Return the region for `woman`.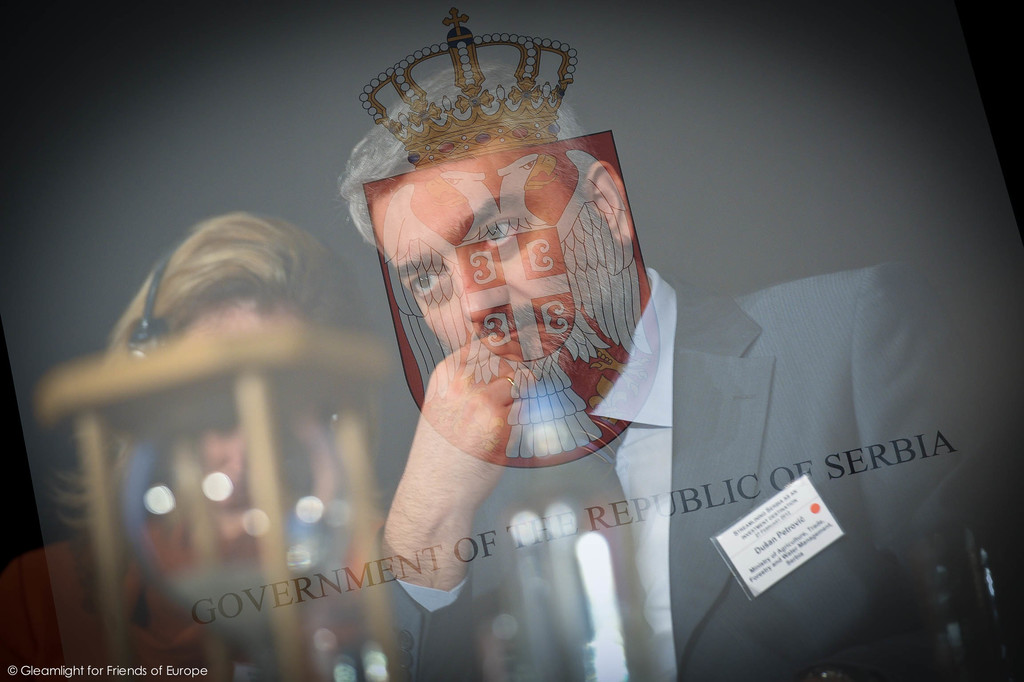
x1=0, y1=207, x2=490, y2=681.
